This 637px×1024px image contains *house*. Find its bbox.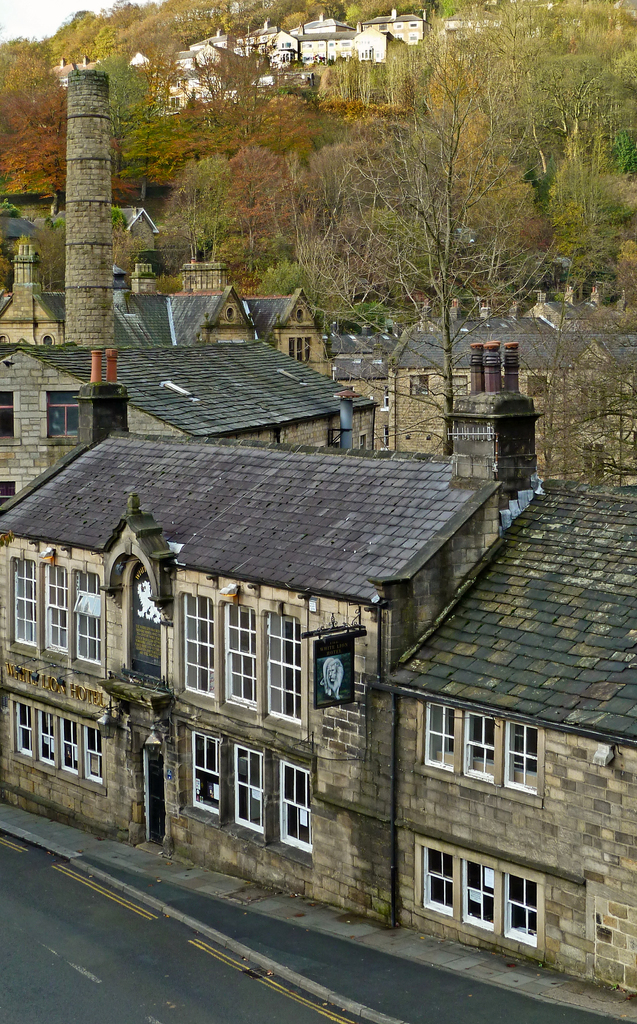
40/256/554/932.
